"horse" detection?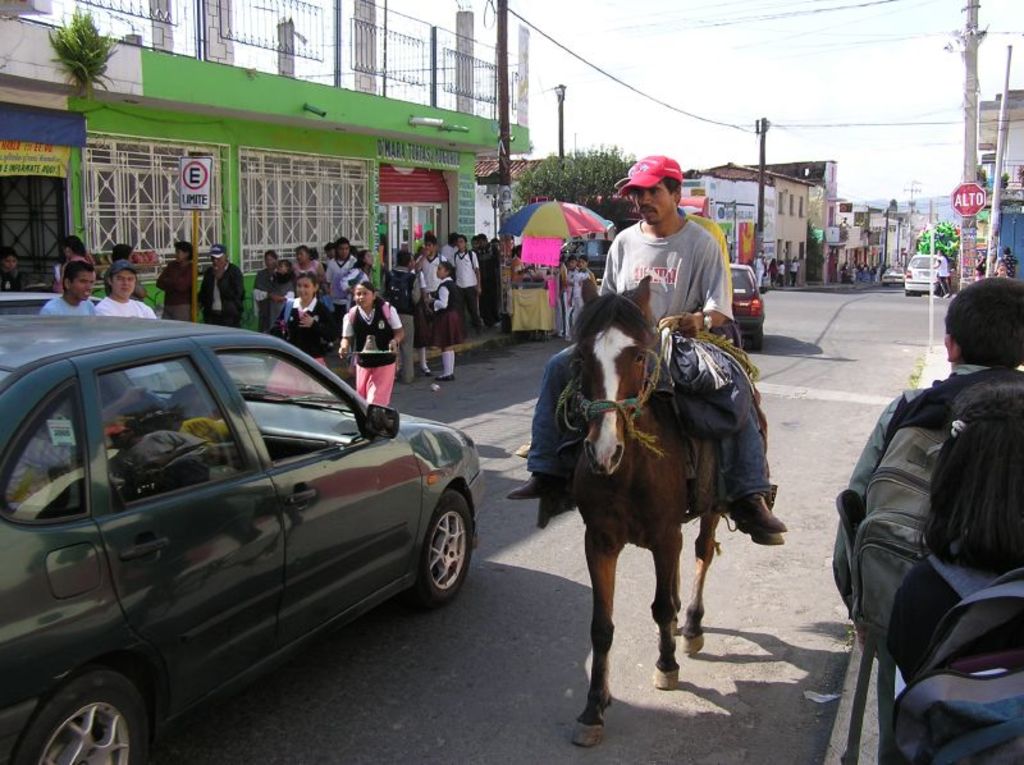
box(570, 276, 767, 753)
